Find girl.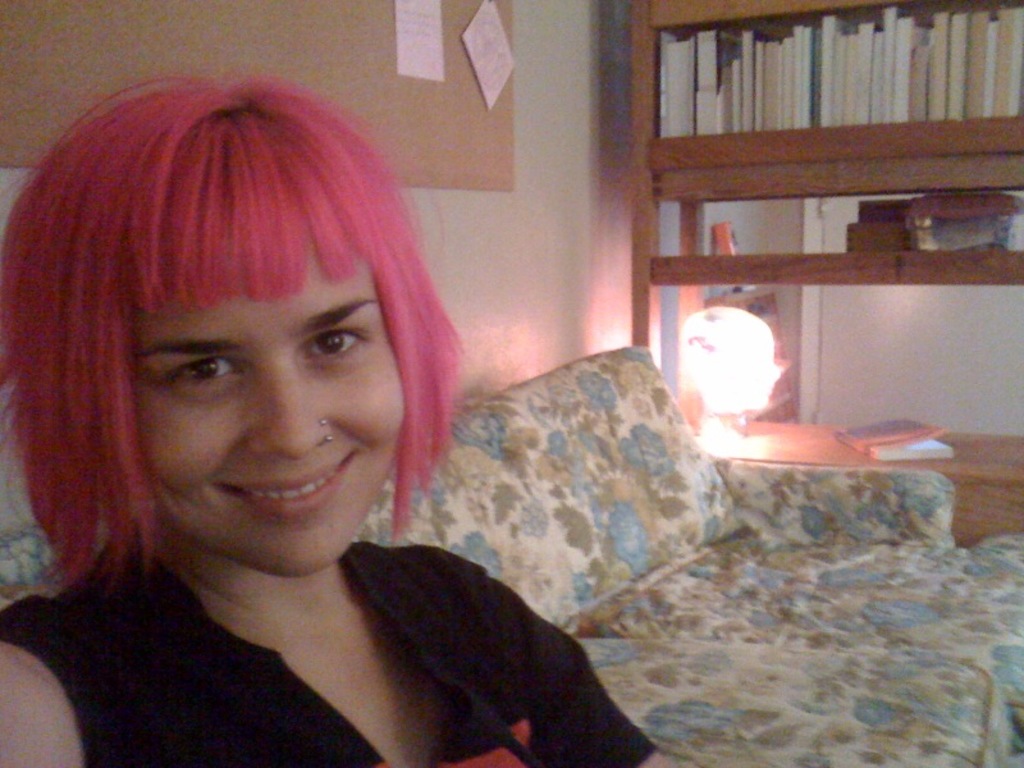
region(0, 78, 668, 767).
